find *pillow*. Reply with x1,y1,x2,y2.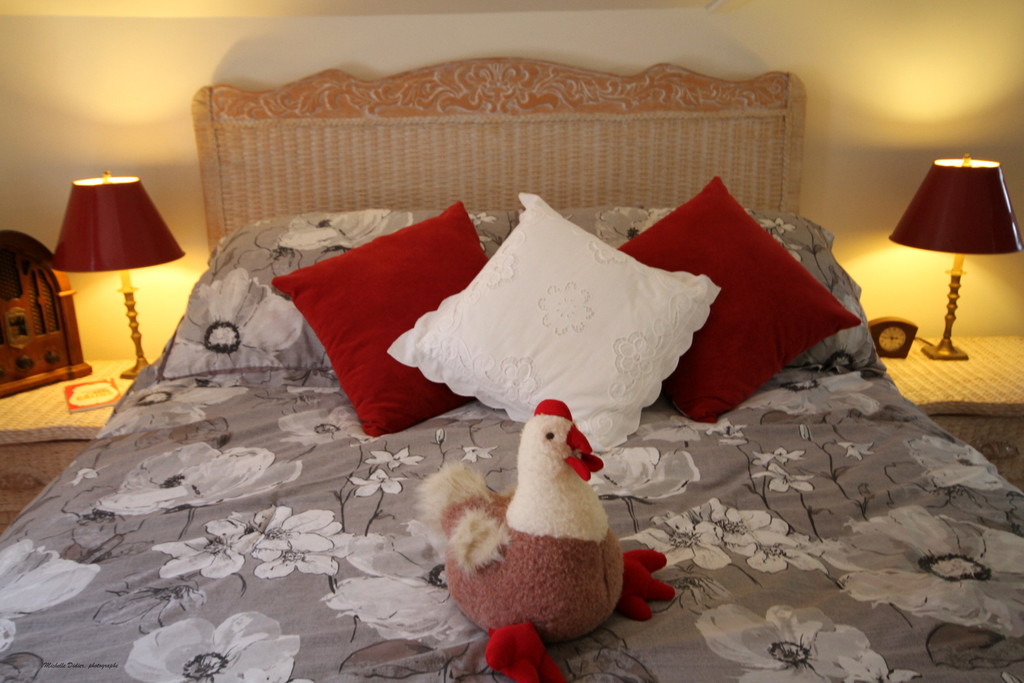
389,192,714,452.
